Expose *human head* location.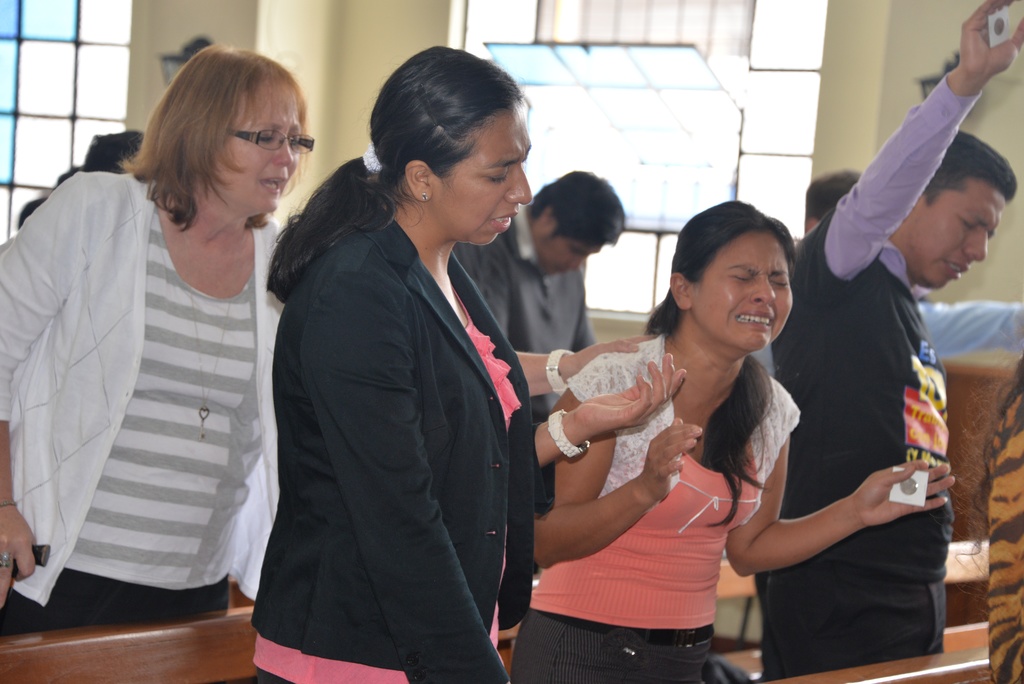
Exposed at x1=372, y1=49, x2=535, y2=251.
